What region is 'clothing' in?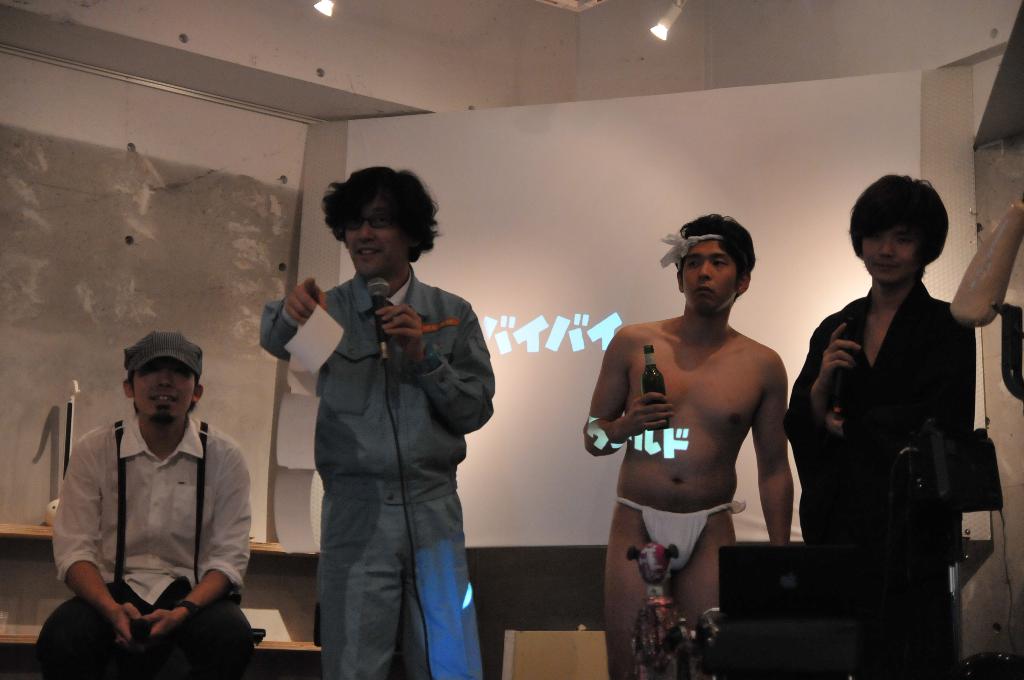
775, 271, 973, 679.
